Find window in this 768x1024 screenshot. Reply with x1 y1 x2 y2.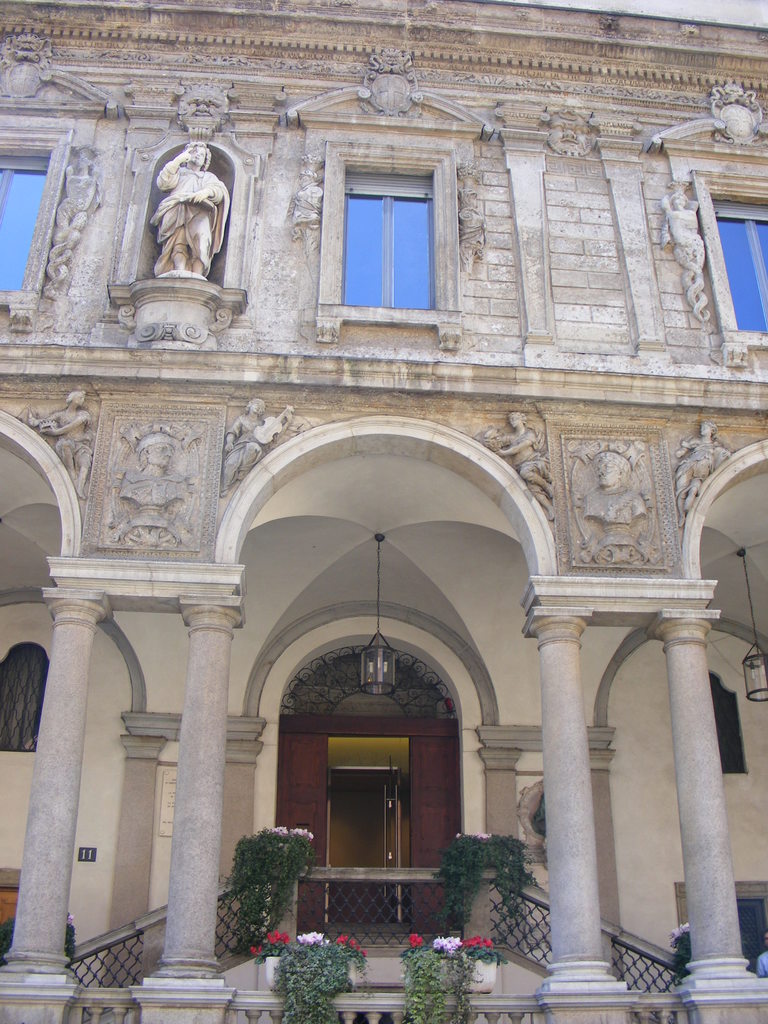
0 146 52 291.
